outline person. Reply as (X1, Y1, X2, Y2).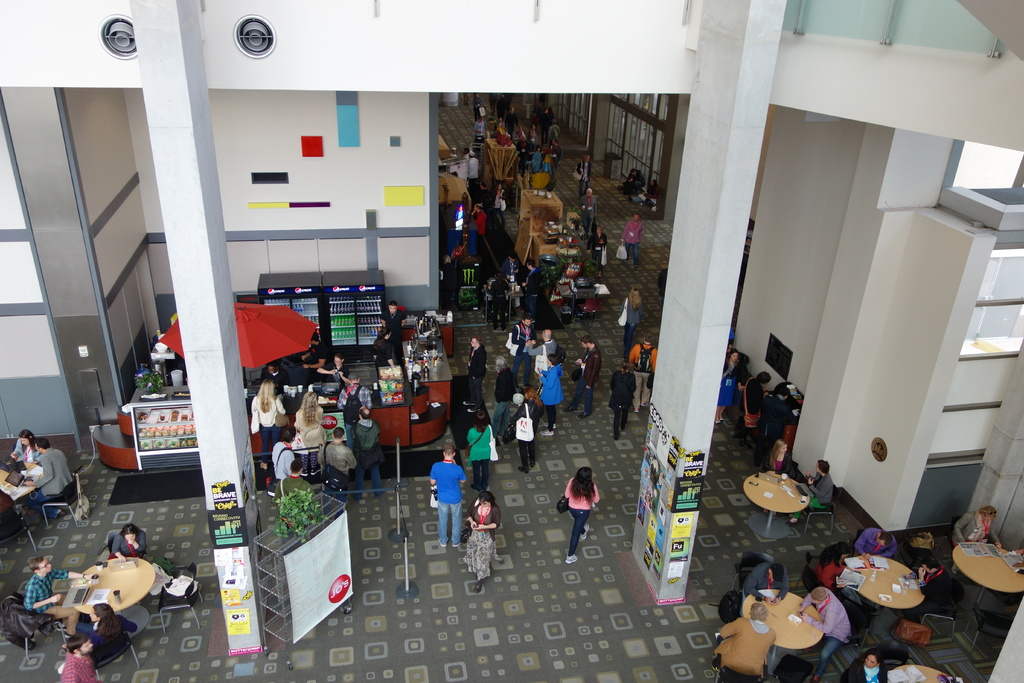
(315, 425, 358, 504).
